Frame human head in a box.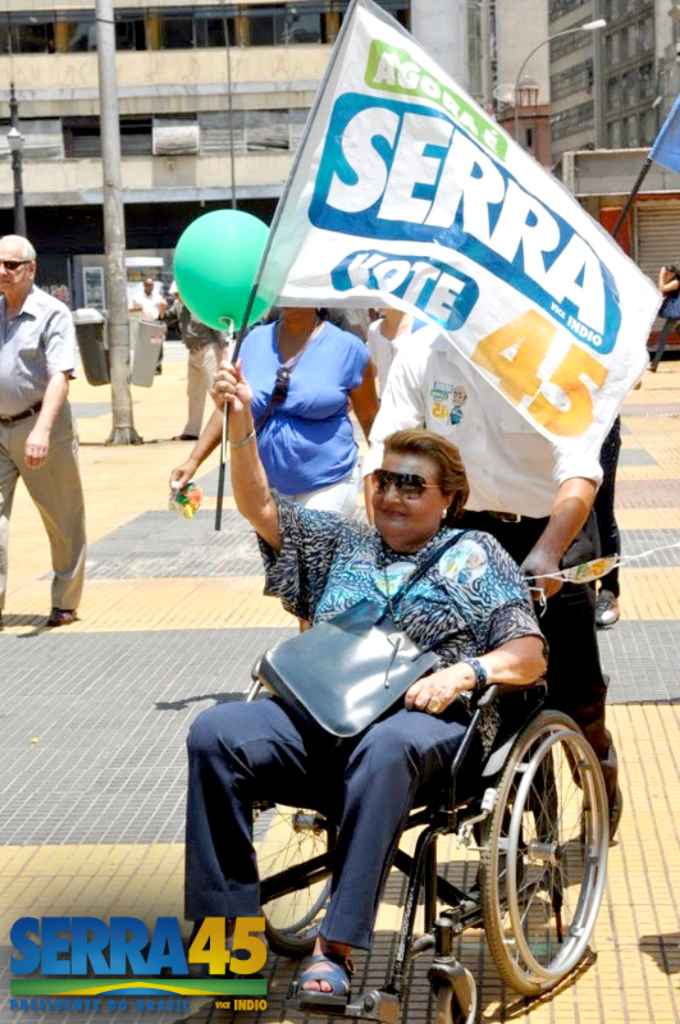
left=371, top=416, right=466, bottom=532.
